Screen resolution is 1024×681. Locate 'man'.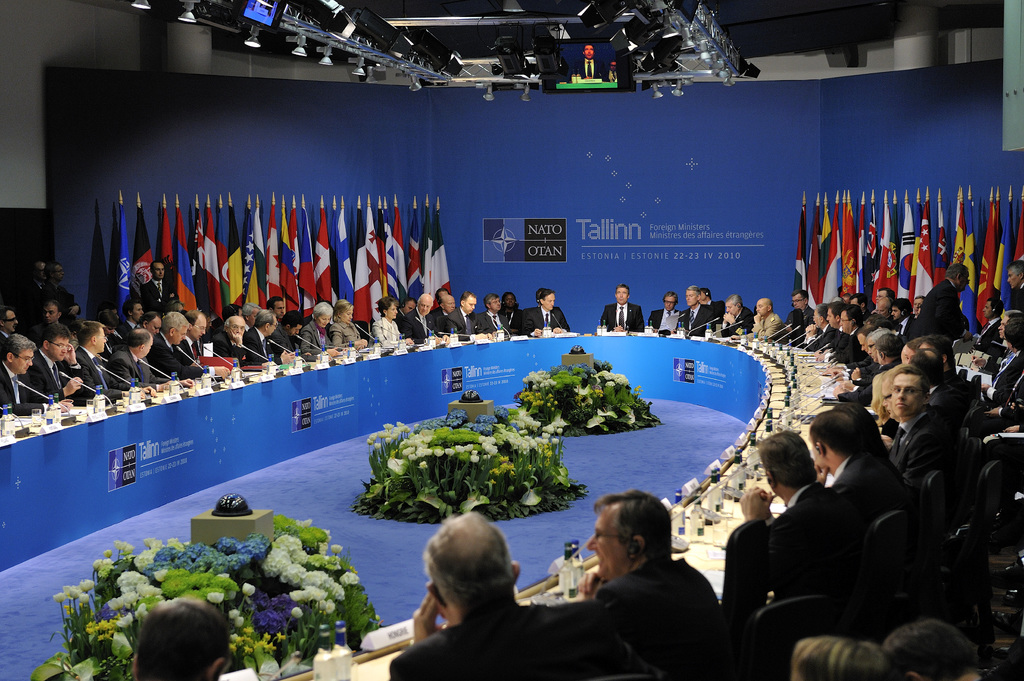
[435, 295, 454, 322].
